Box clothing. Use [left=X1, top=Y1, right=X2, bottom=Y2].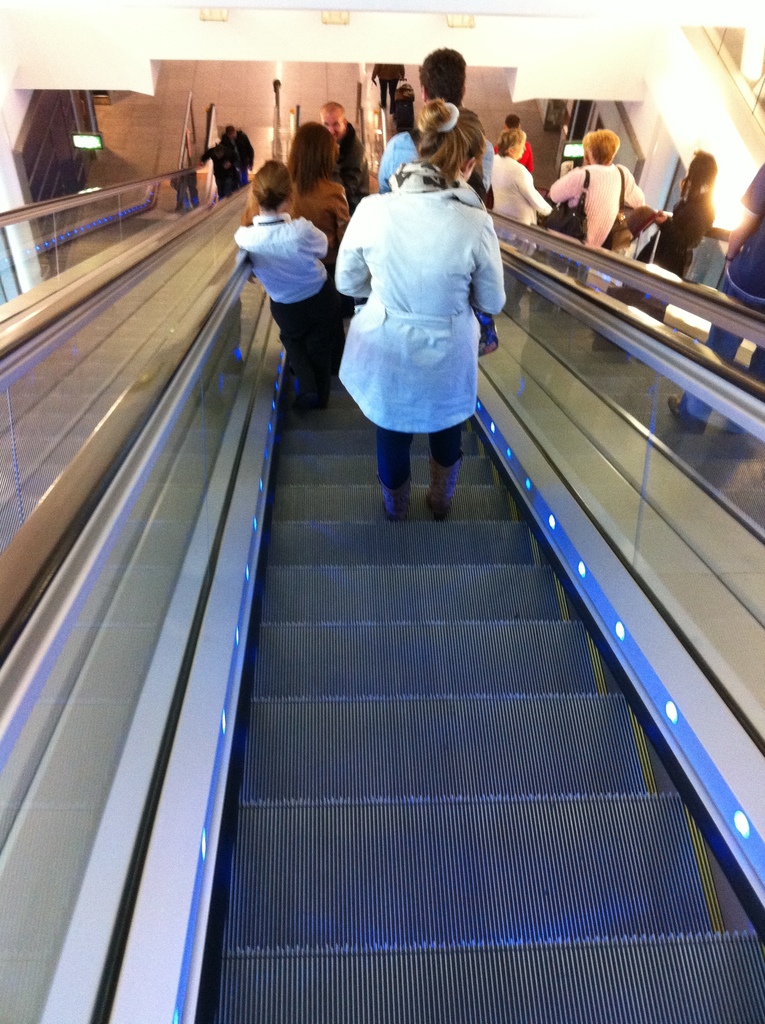
[left=548, top=163, right=642, bottom=303].
